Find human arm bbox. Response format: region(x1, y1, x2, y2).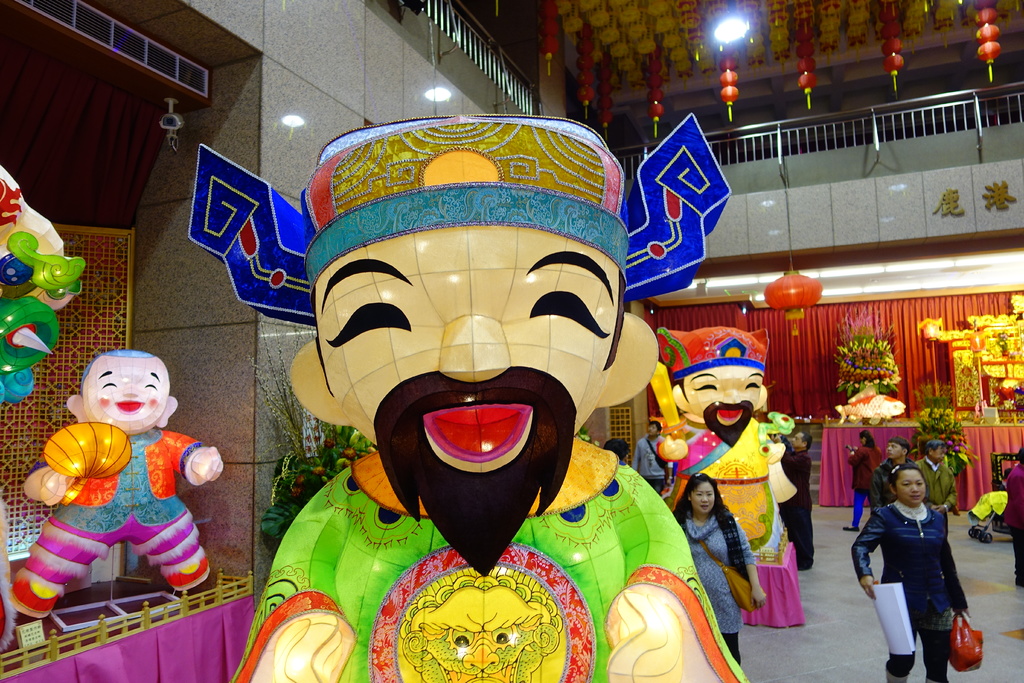
region(666, 461, 676, 486).
